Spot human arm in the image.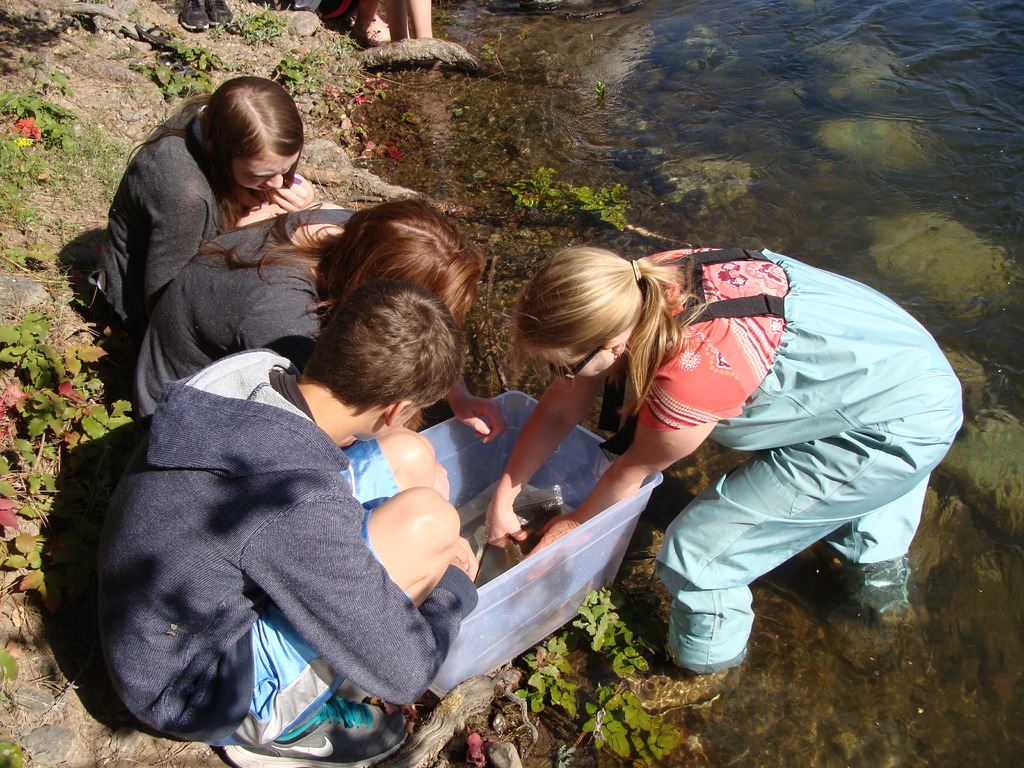
human arm found at 263, 172, 318, 214.
